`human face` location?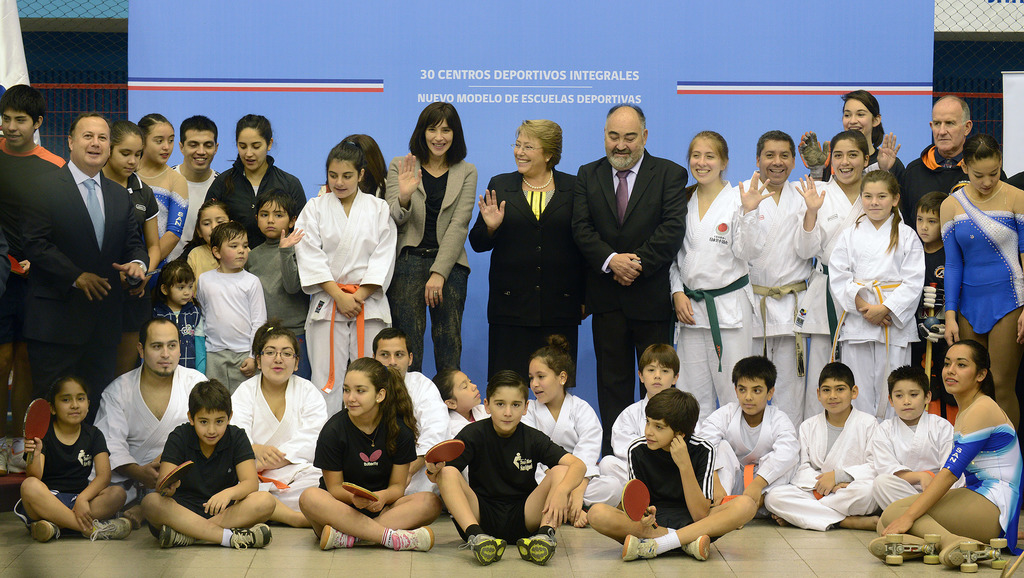
box=[891, 384, 922, 420]
